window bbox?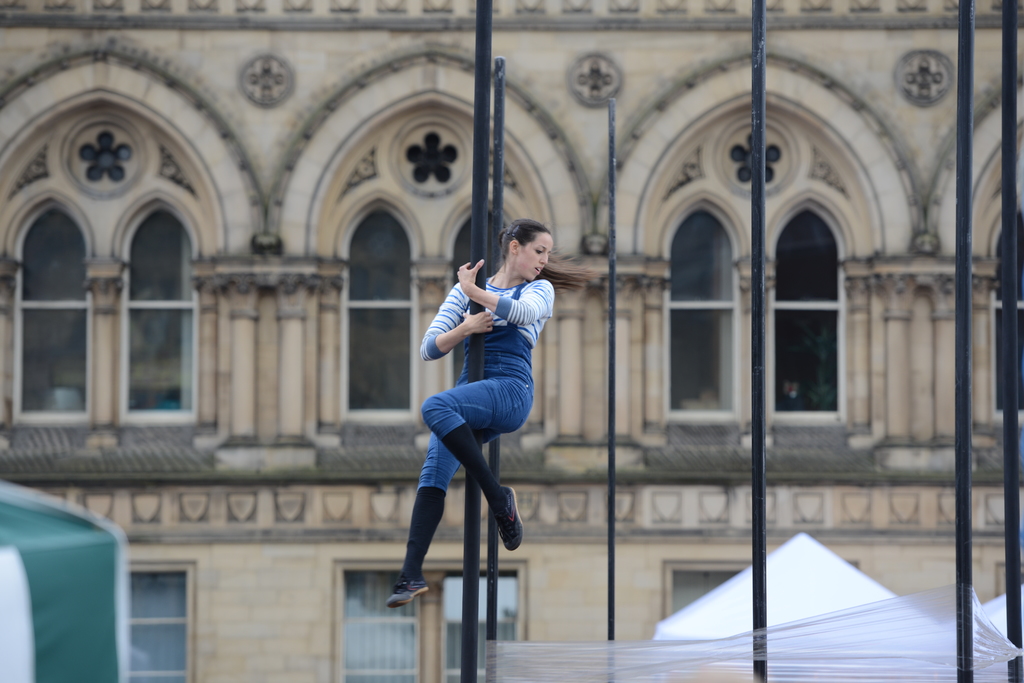
0,99,215,435
